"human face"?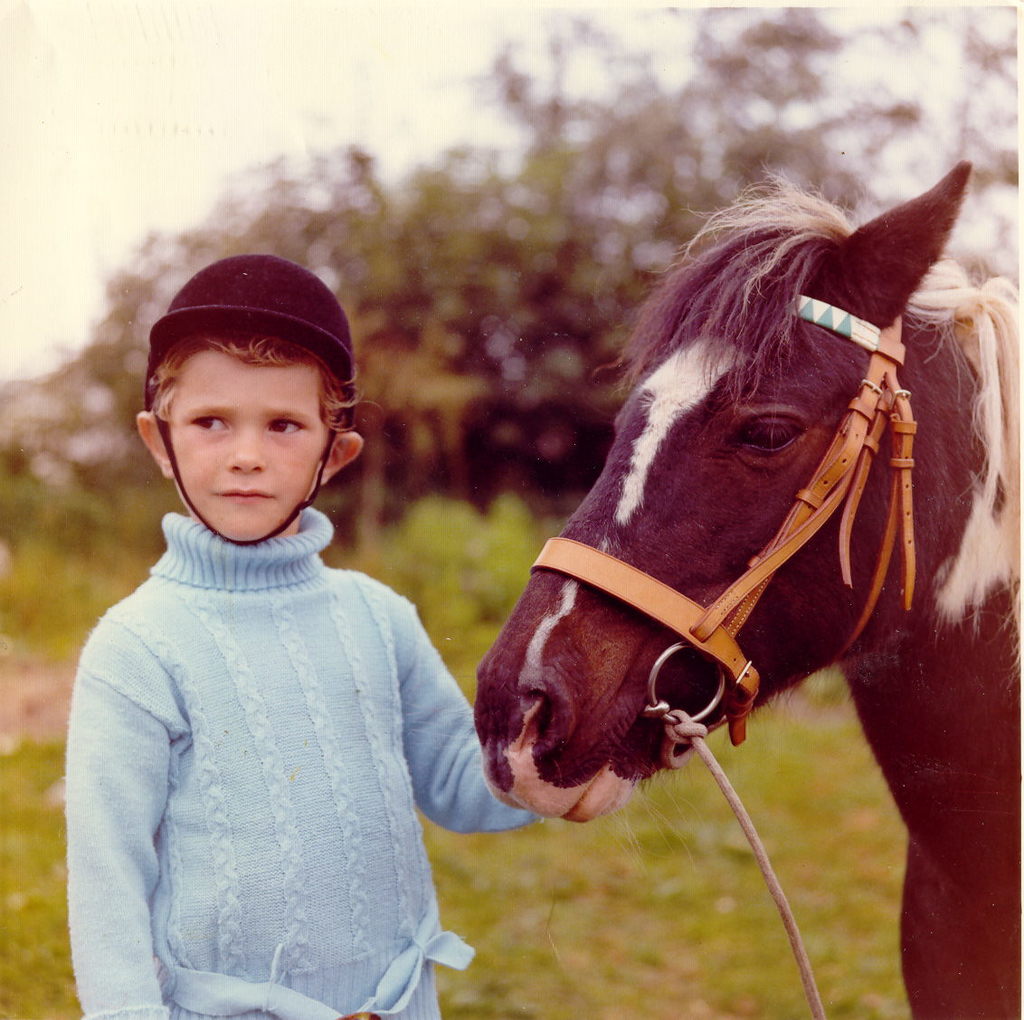
<bbox>169, 352, 333, 542</bbox>
